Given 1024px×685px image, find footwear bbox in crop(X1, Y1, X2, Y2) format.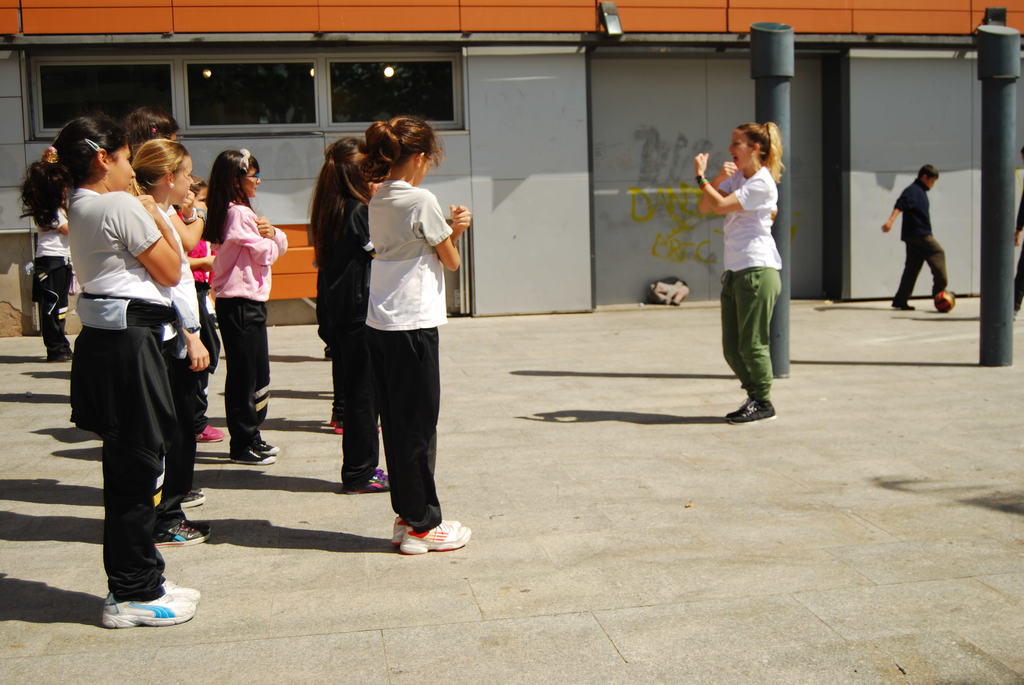
crop(337, 424, 375, 434).
